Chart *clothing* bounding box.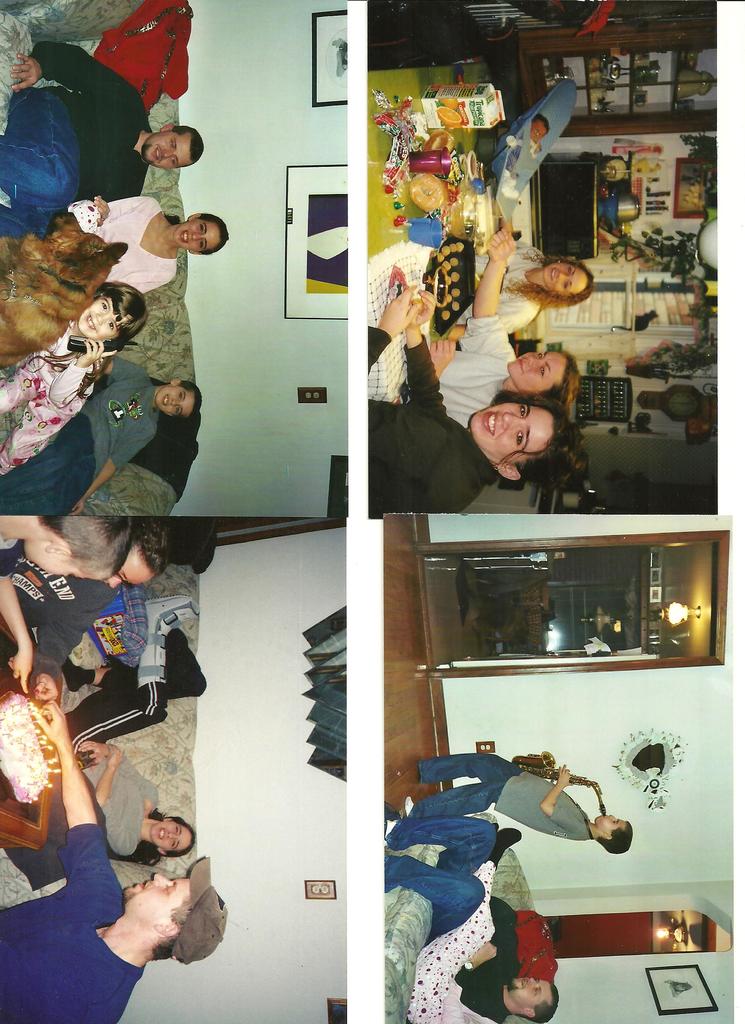
Charted: locate(69, 193, 179, 298).
